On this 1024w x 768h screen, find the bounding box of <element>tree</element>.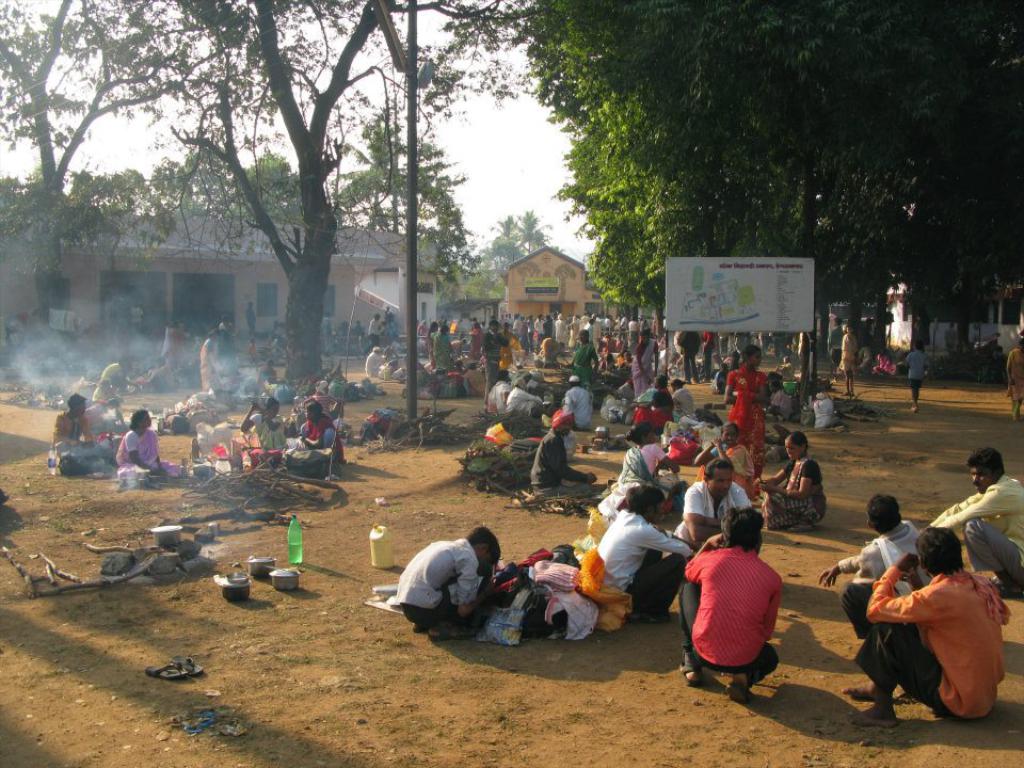
Bounding box: (left=0, top=0, right=251, bottom=361).
